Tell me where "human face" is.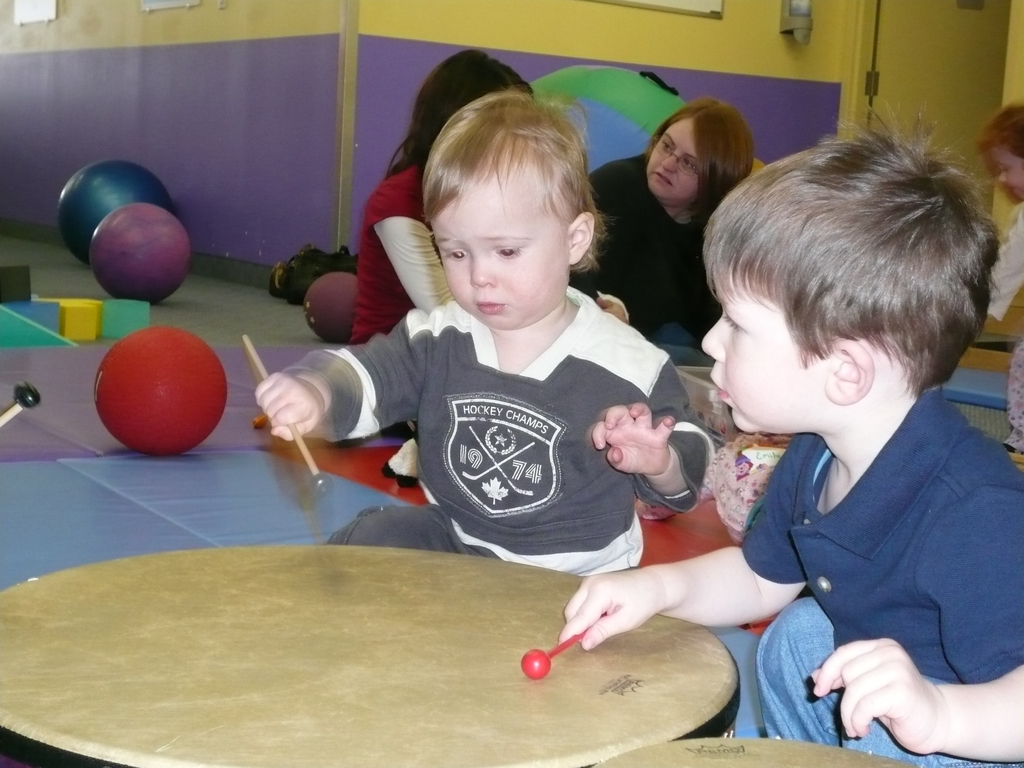
"human face" is at 984:145:1023:197.
